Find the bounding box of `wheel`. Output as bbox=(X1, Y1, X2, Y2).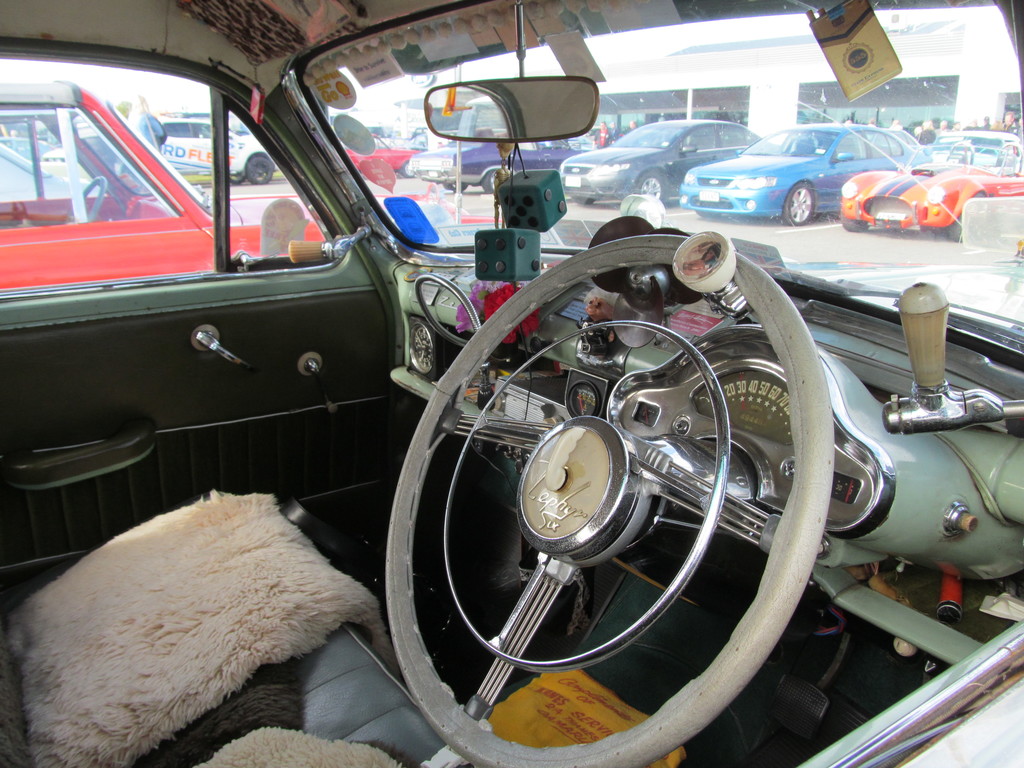
bbox=(61, 166, 105, 227).
